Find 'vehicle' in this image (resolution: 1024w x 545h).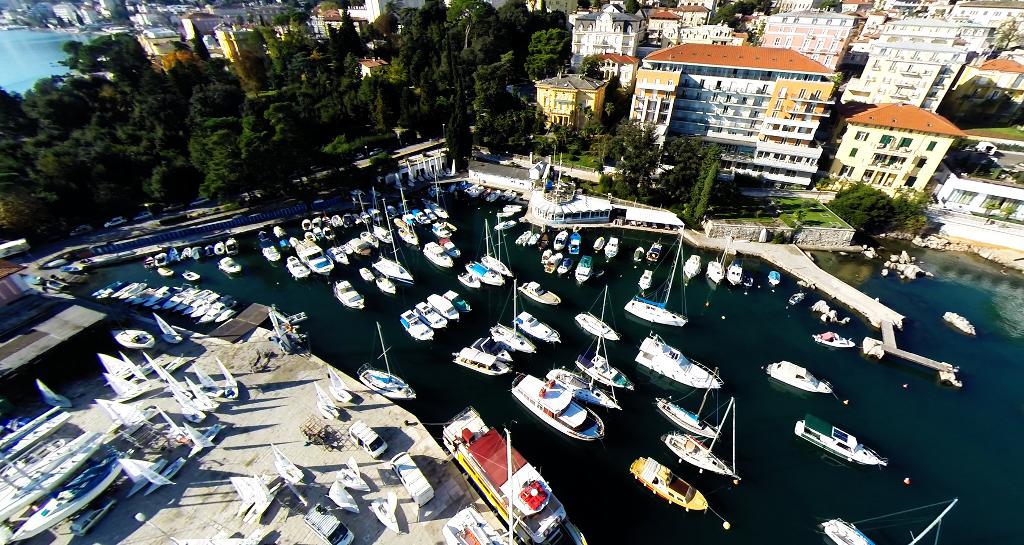
<box>447,409,593,544</box>.
